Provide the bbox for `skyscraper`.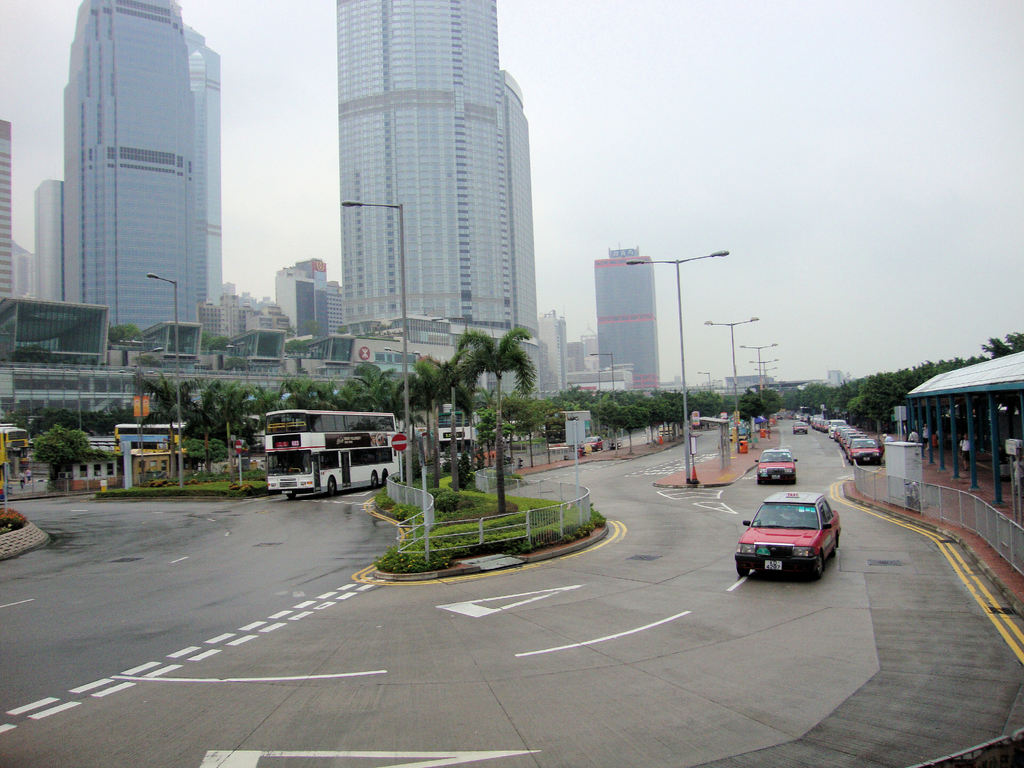
[580,230,662,394].
